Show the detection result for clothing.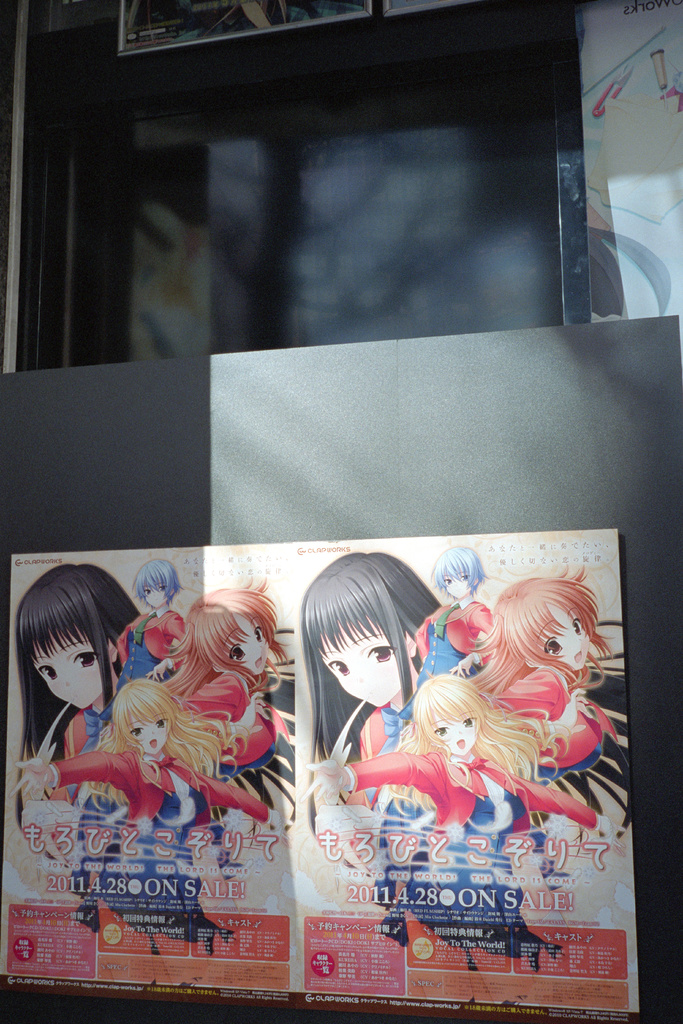
<box>343,749,607,959</box>.
